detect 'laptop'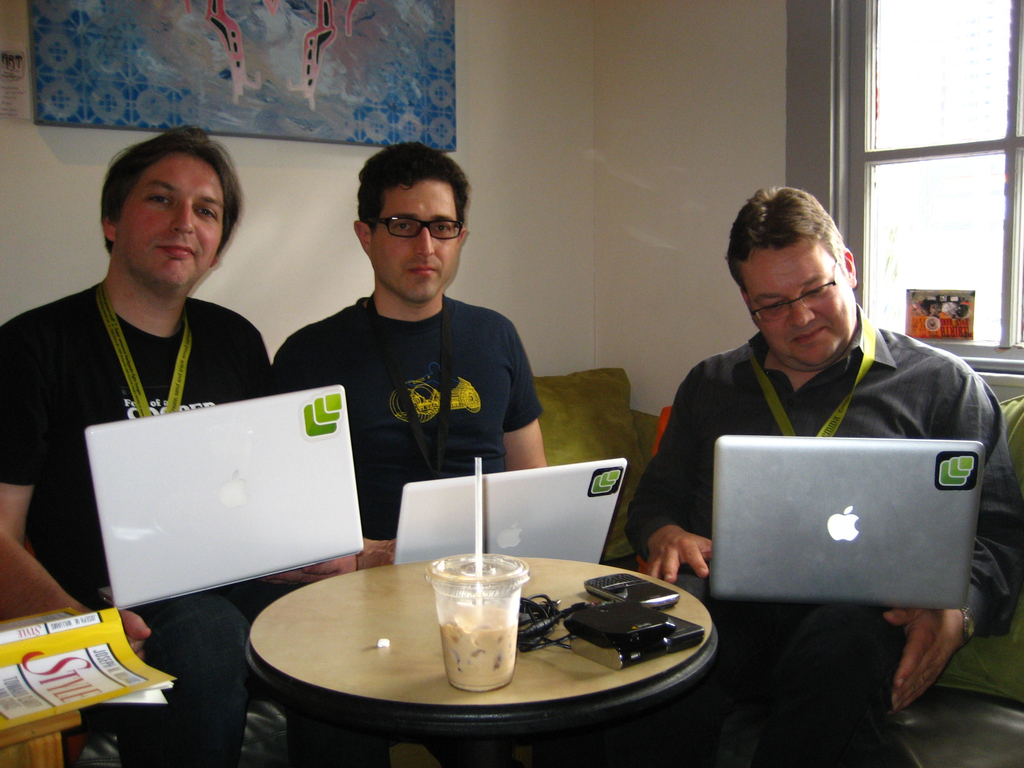
{"x1": 394, "y1": 461, "x2": 629, "y2": 565}
